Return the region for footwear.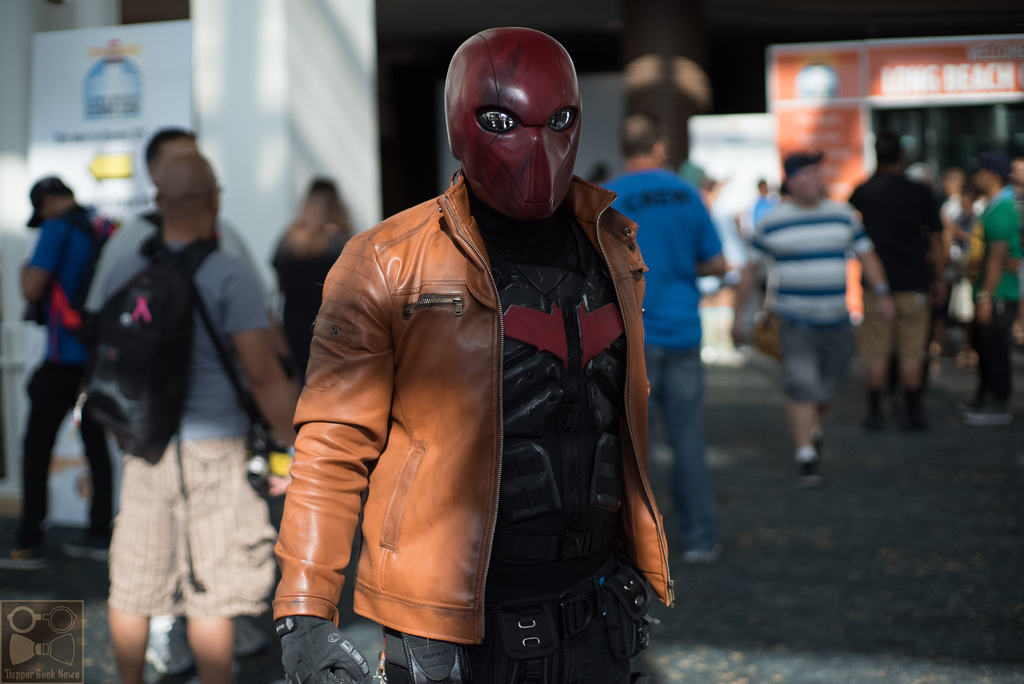
(867,413,884,436).
